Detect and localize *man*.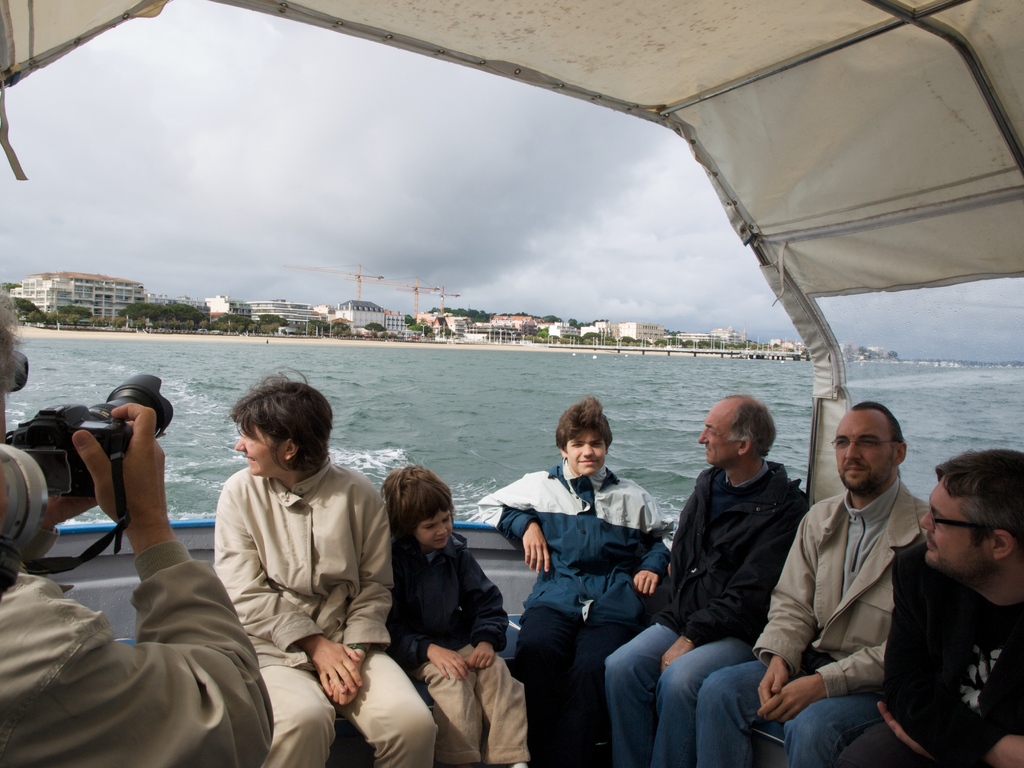
Localized at crop(875, 447, 1023, 756).
